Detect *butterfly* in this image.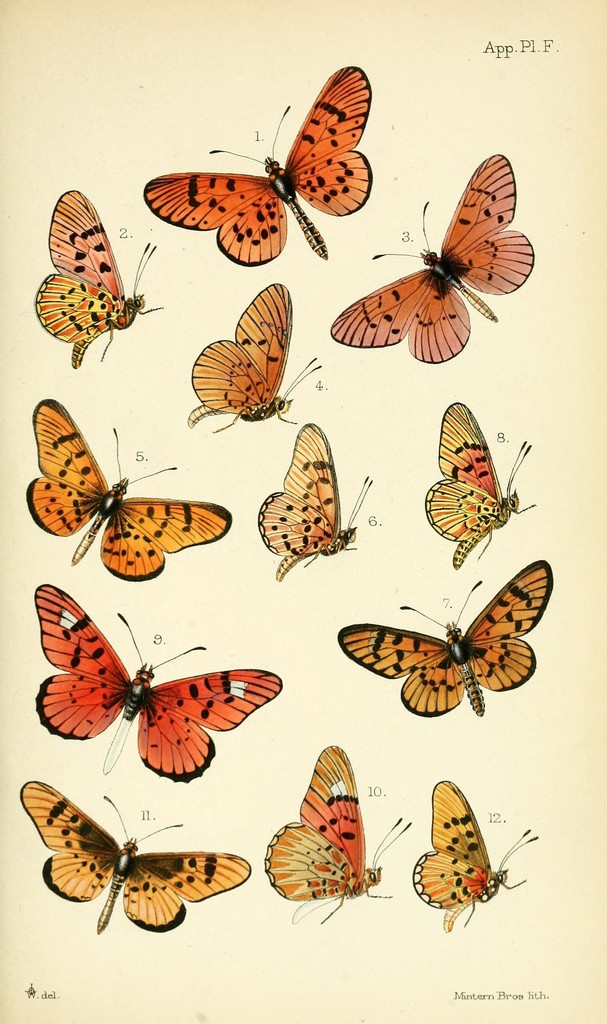
Detection: <box>398,767,540,932</box>.
